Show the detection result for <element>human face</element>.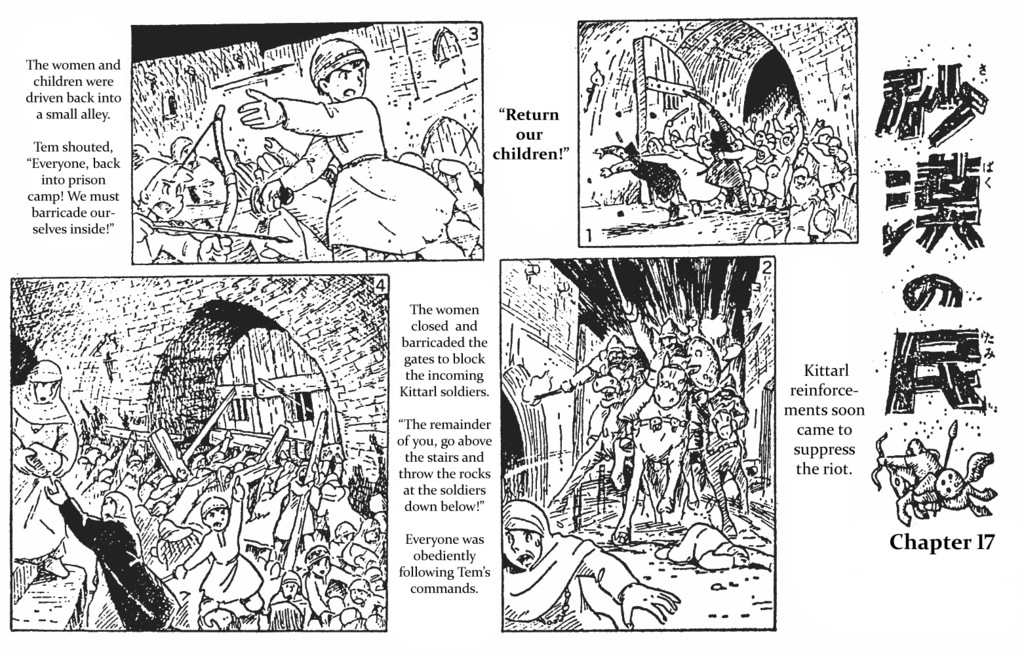
[329, 61, 364, 100].
